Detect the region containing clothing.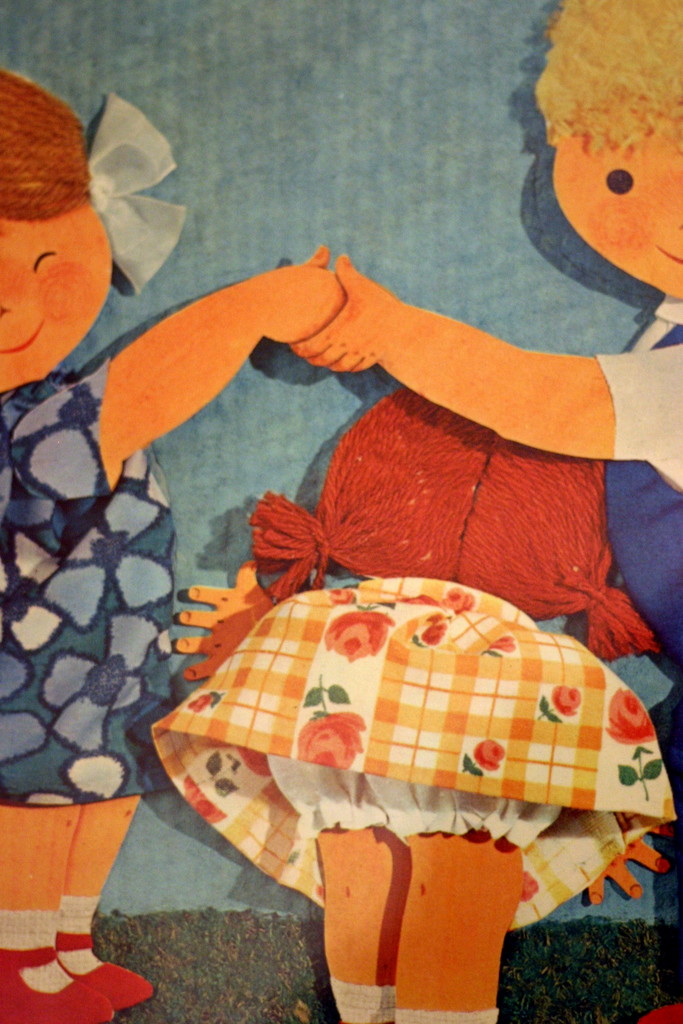
{"left": 607, "top": 295, "right": 682, "bottom": 687}.
